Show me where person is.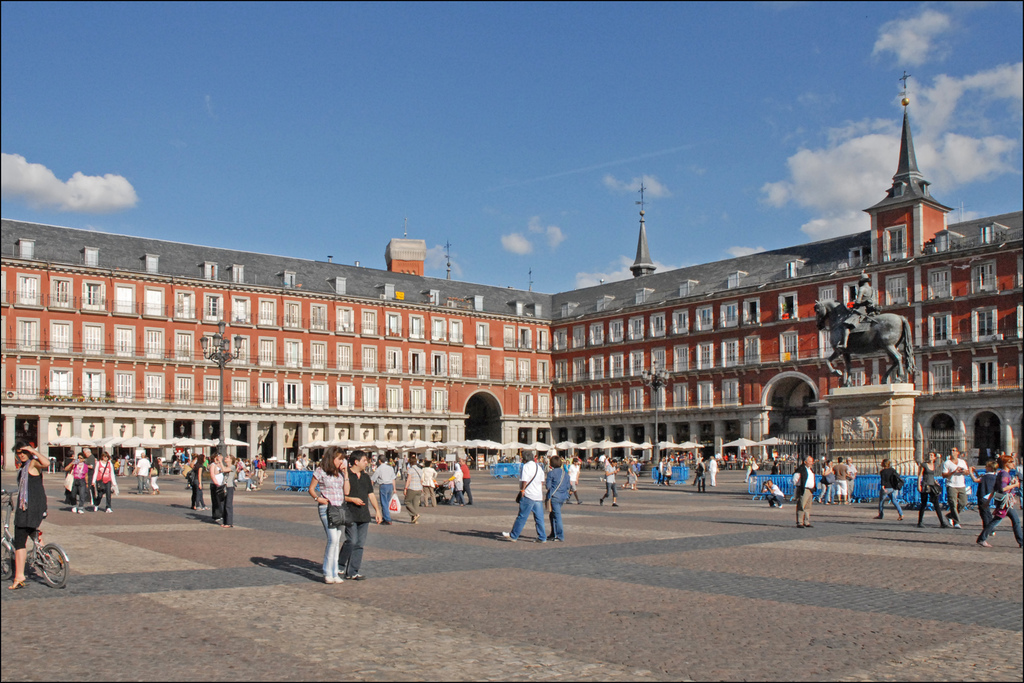
person is at [218, 454, 243, 529].
